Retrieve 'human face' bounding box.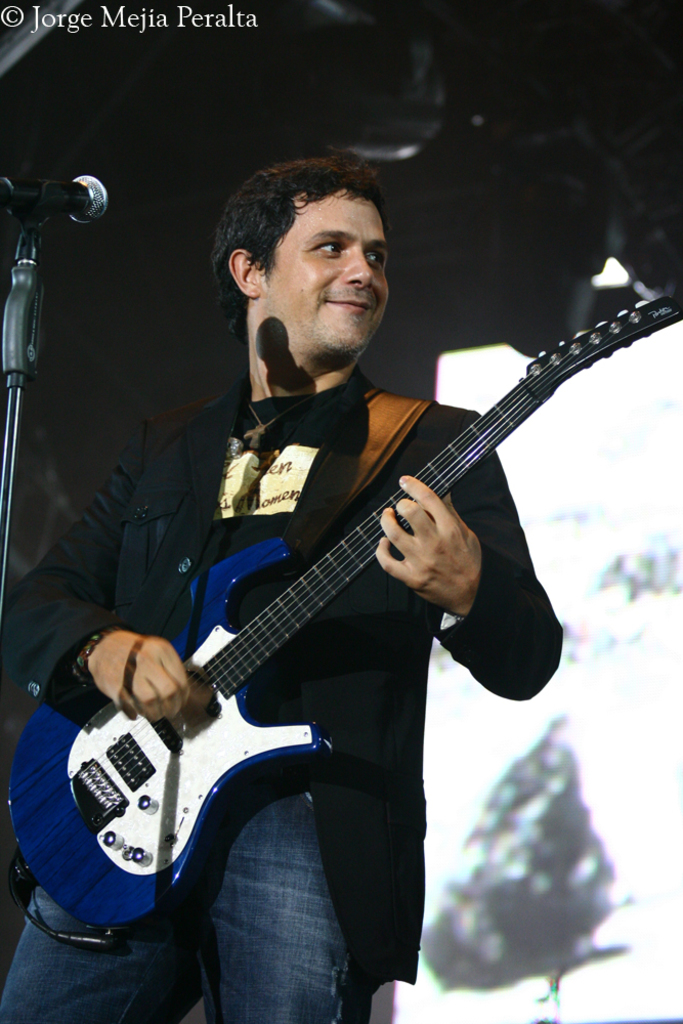
Bounding box: 254 185 389 356.
